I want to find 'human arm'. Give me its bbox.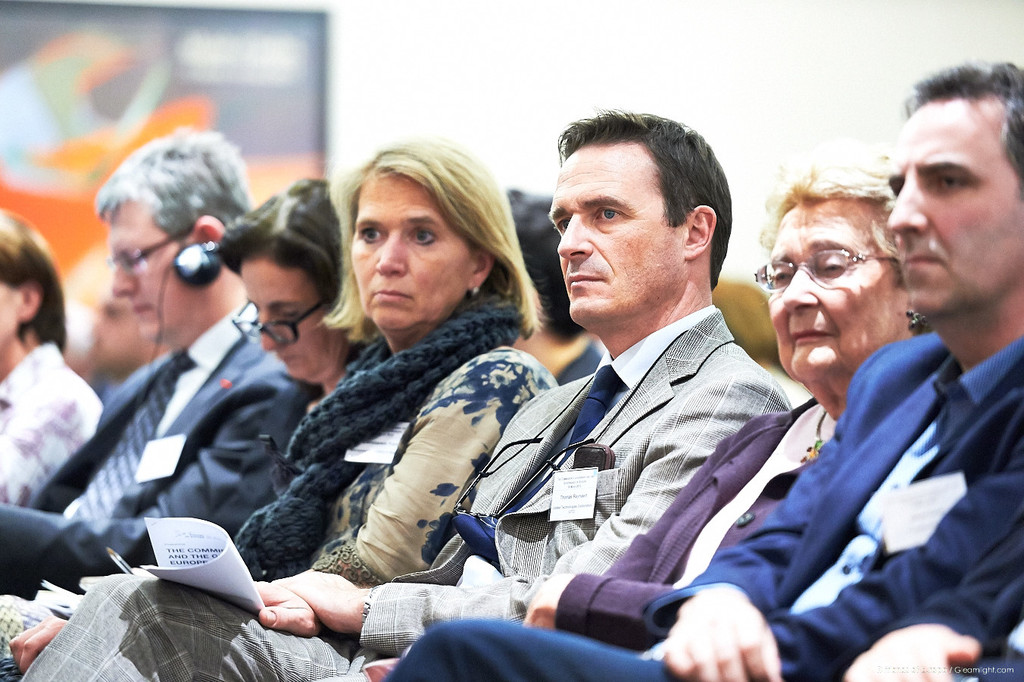
x1=0, y1=374, x2=112, y2=507.
